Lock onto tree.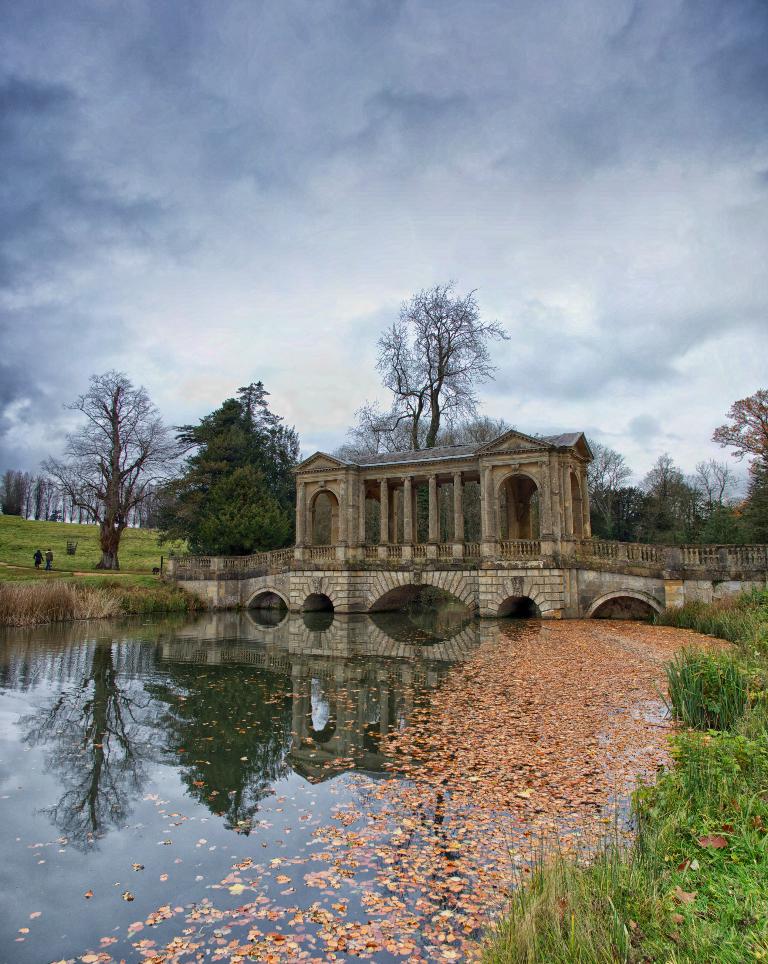
Locked: rect(228, 383, 301, 452).
